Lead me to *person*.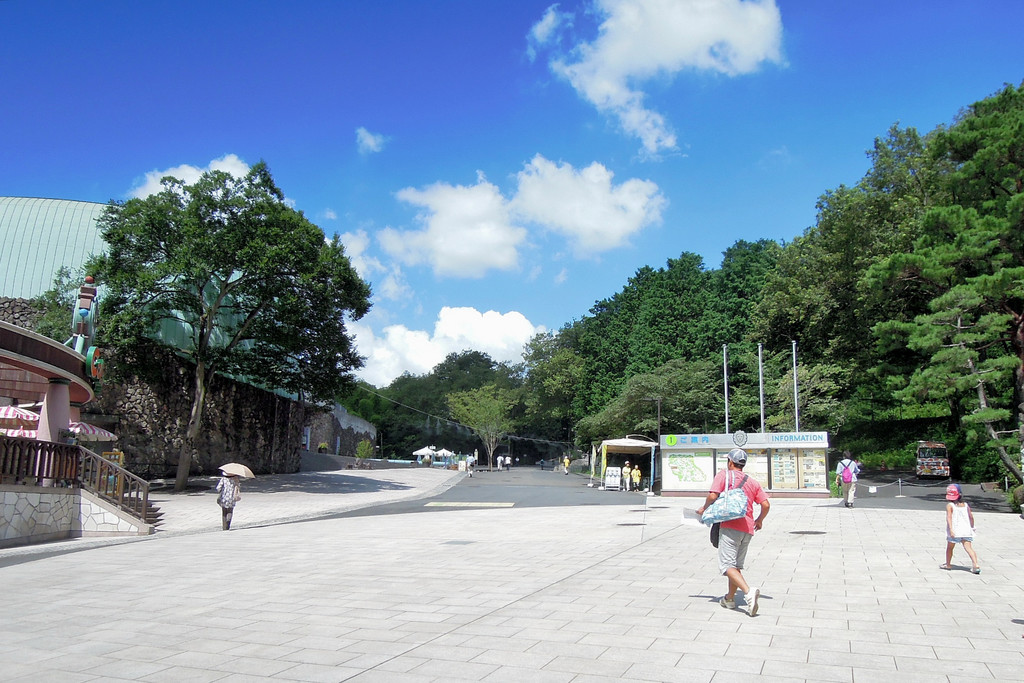
Lead to 939:482:981:575.
